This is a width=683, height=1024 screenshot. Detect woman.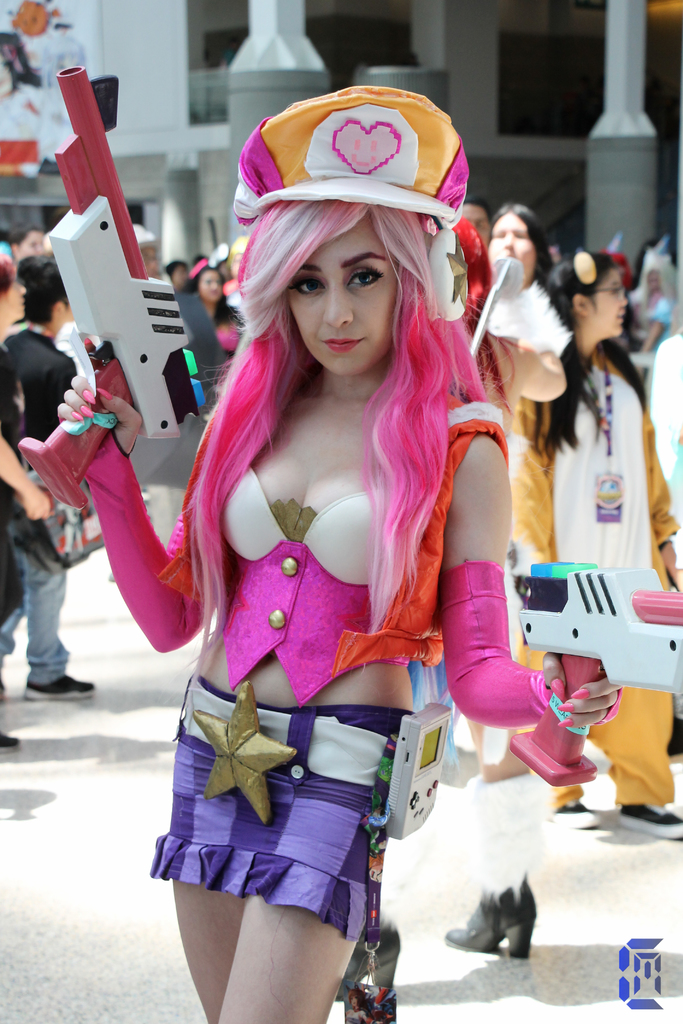
crop(488, 205, 556, 778).
